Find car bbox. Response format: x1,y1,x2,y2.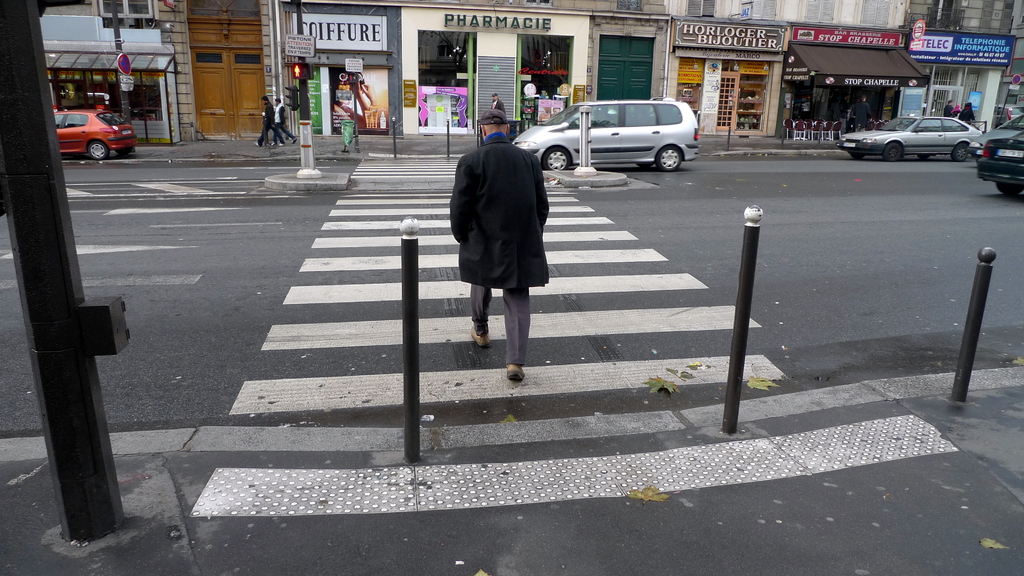
513,96,699,172.
